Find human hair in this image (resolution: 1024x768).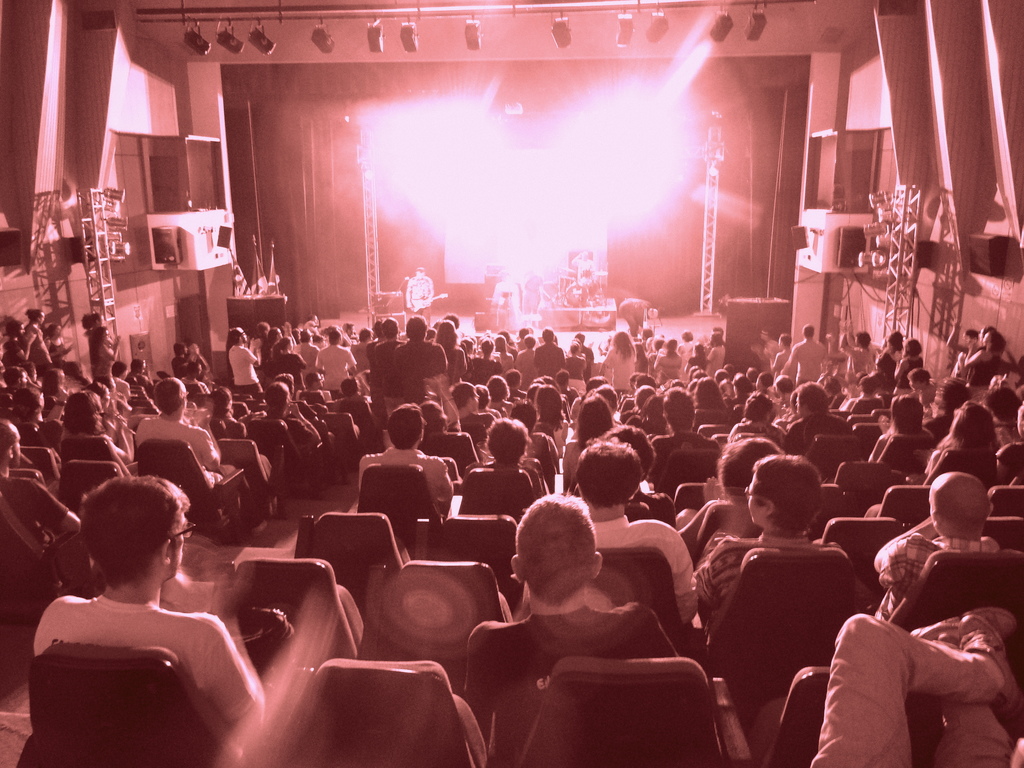
[516,515,604,628].
